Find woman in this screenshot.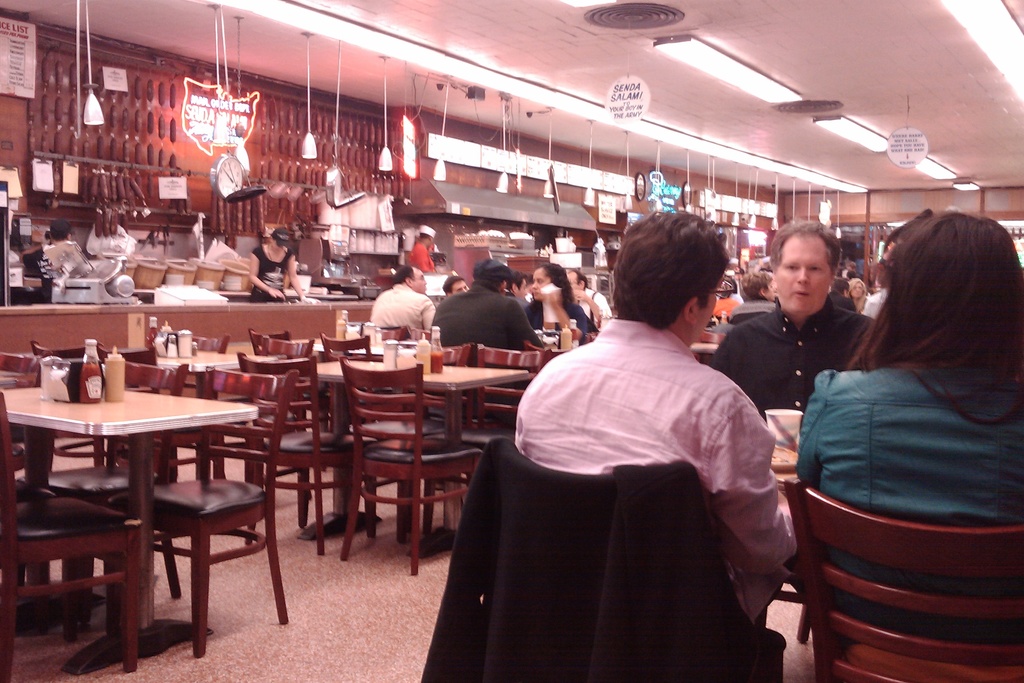
The bounding box for woman is bbox=[516, 260, 592, 347].
